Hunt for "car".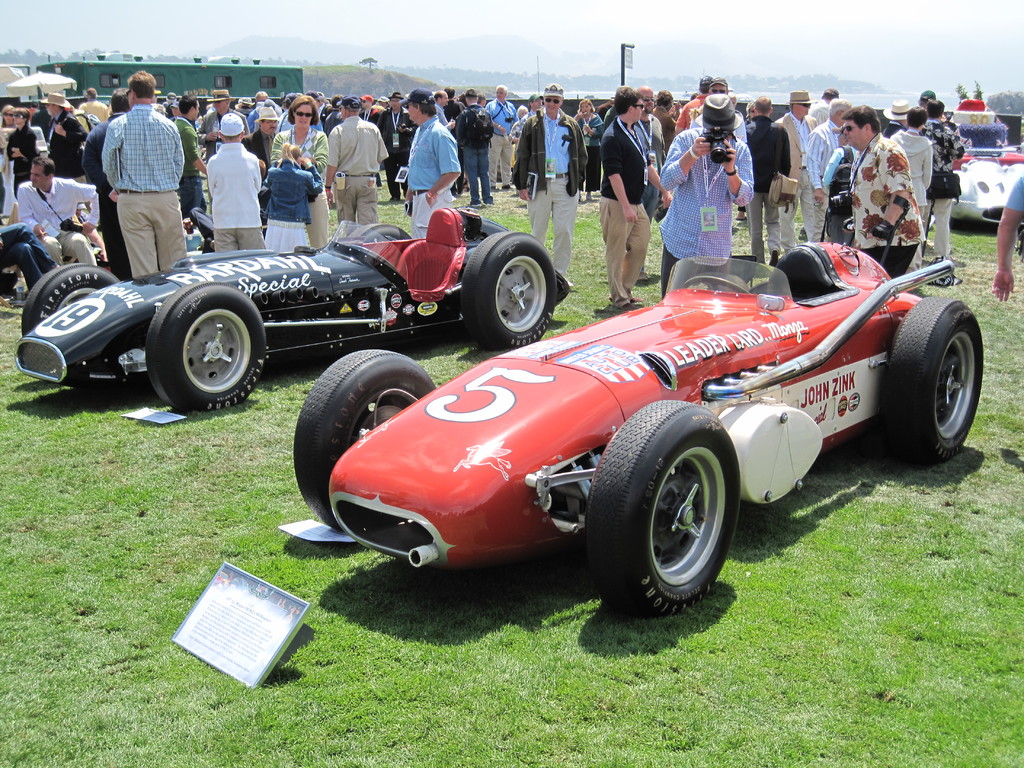
Hunted down at left=954, top=143, right=1023, bottom=170.
